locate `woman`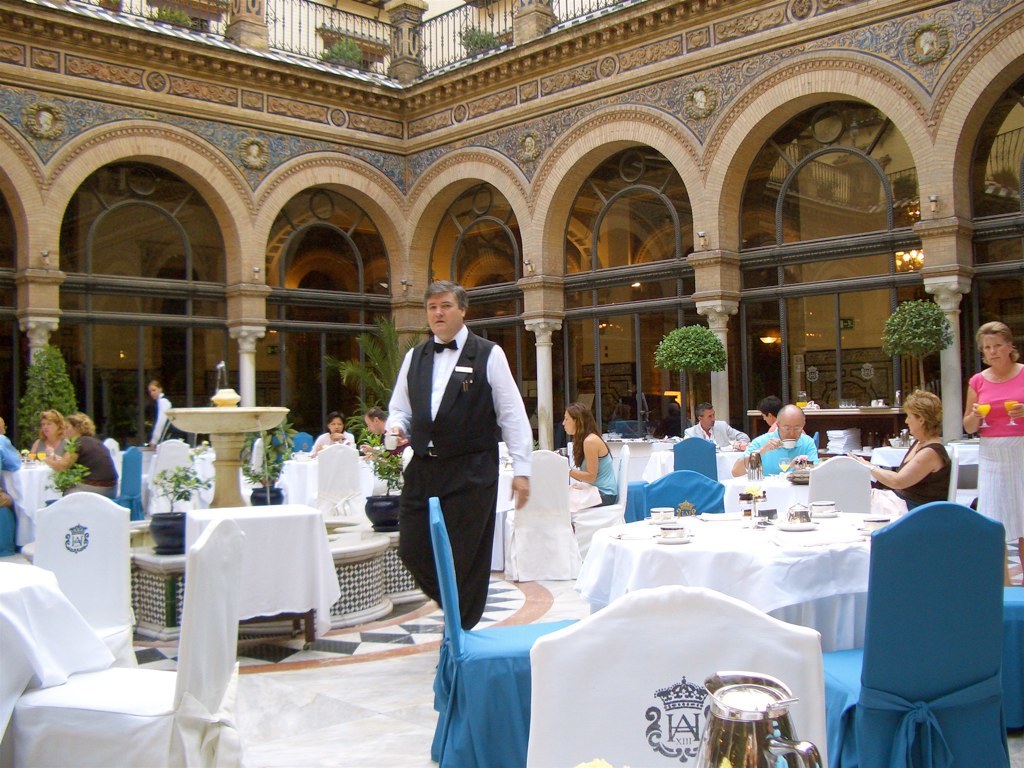
<region>45, 415, 120, 501</region>
